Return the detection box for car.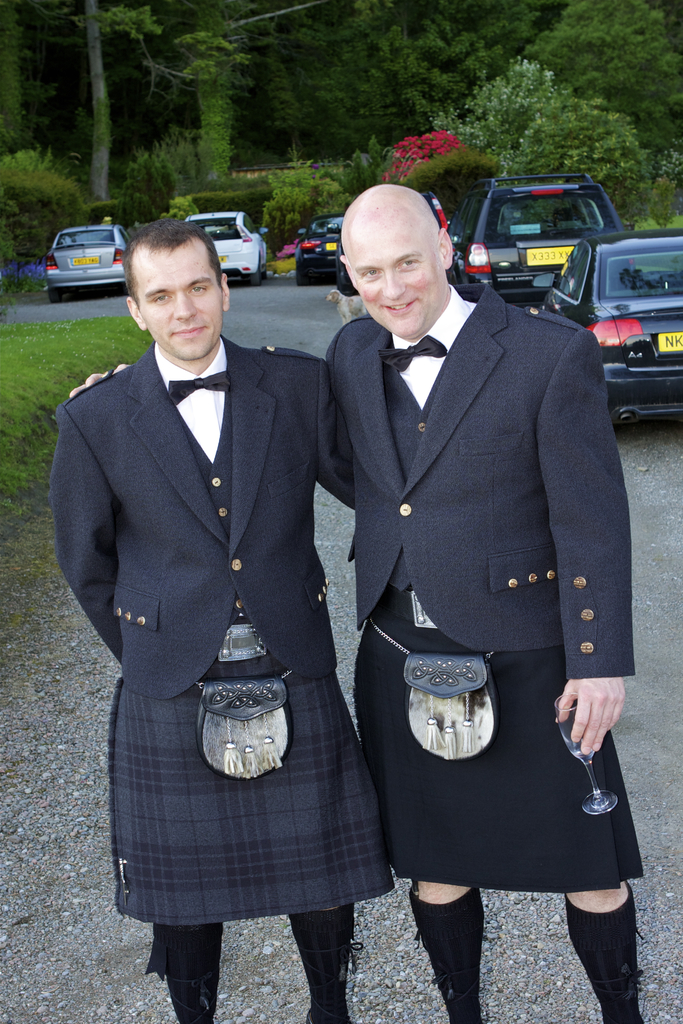
bbox(547, 234, 682, 424).
